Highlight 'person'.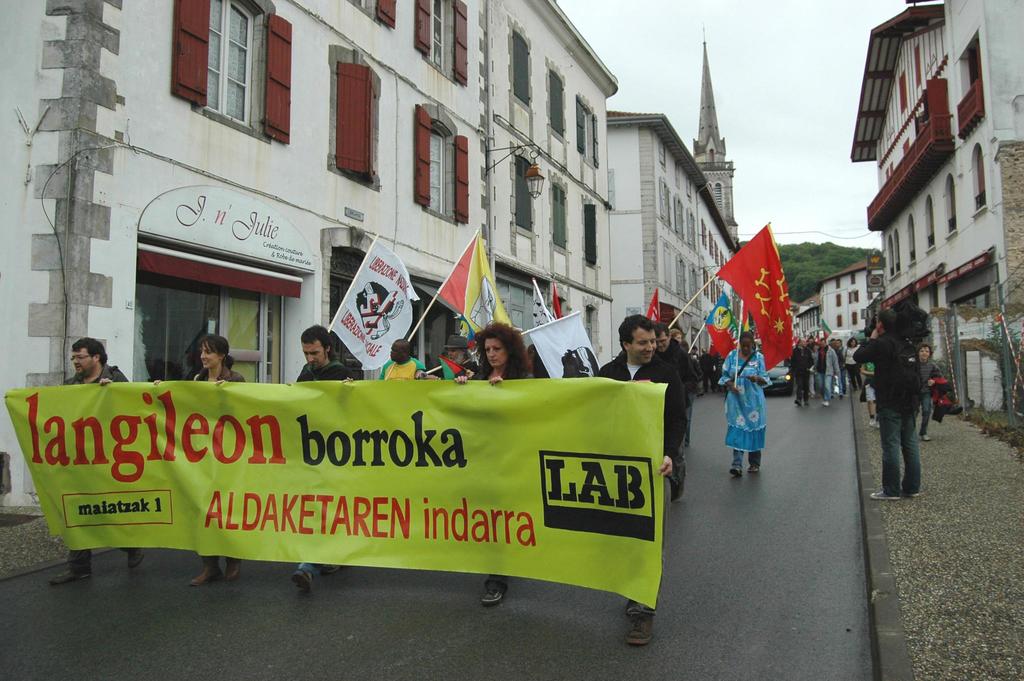
Highlighted region: {"left": 819, "top": 337, "right": 841, "bottom": 405}.
